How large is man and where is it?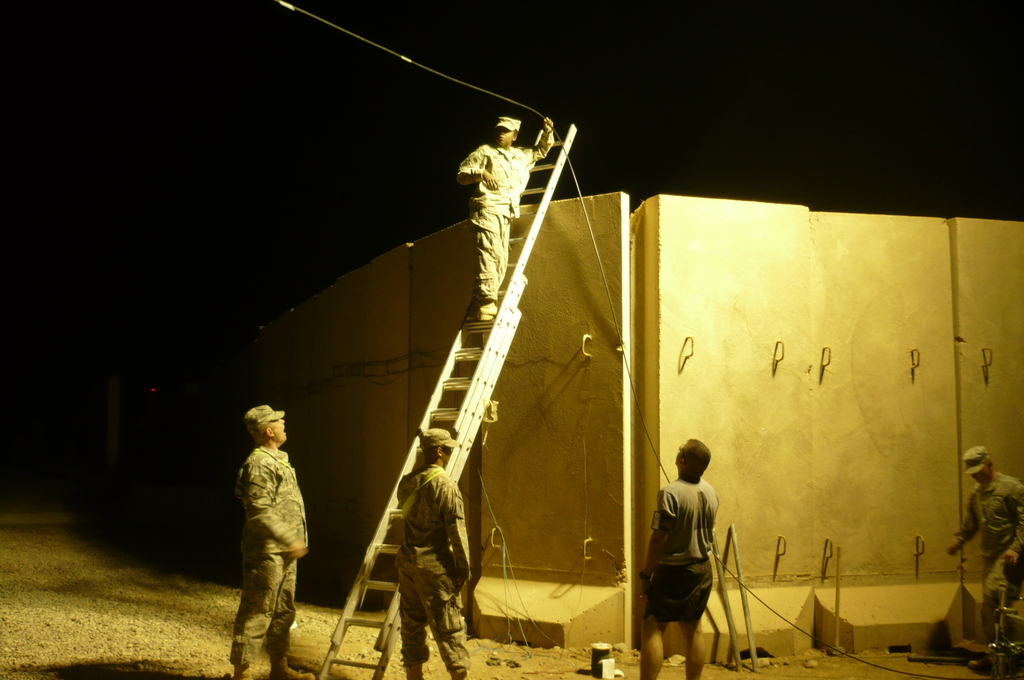
Bounding box: detection(644, 435, 718, 679).
